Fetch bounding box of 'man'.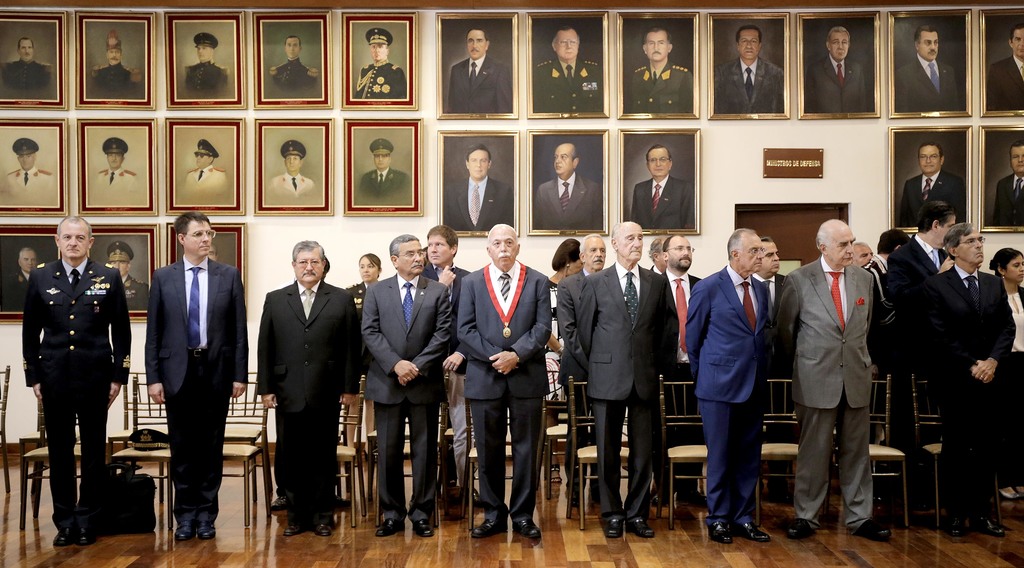
Bbox: pyautogui.locateOnScreen(890, 205, 962, 485).
